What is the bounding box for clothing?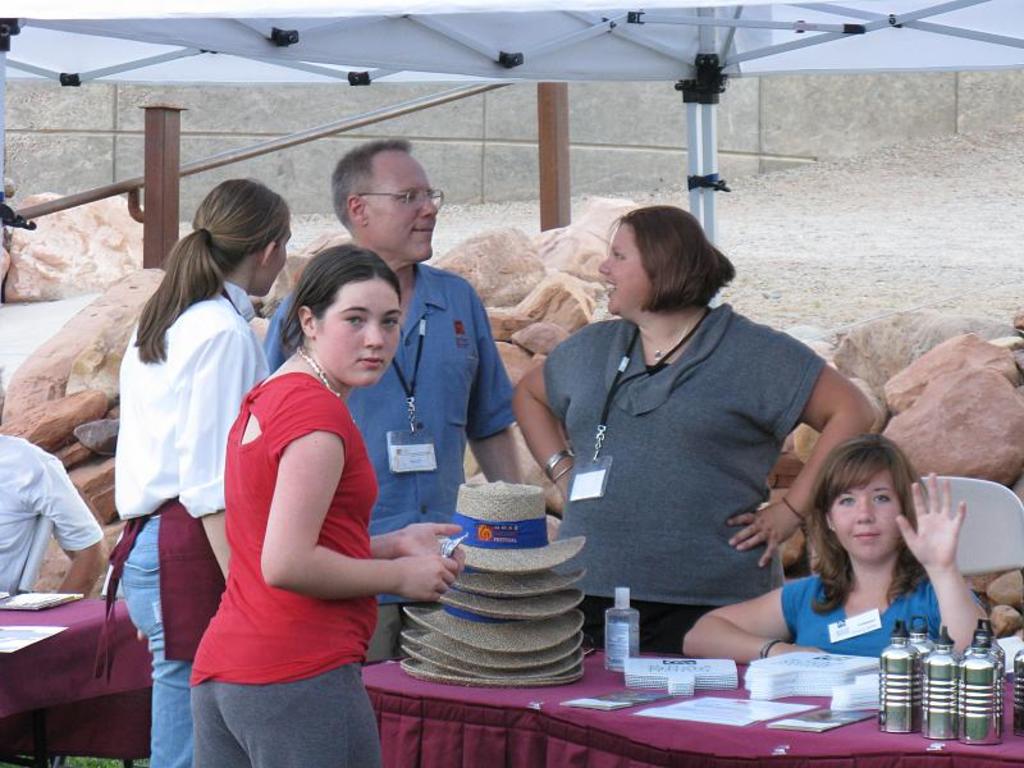
<box>90,279,270,767</box>.
